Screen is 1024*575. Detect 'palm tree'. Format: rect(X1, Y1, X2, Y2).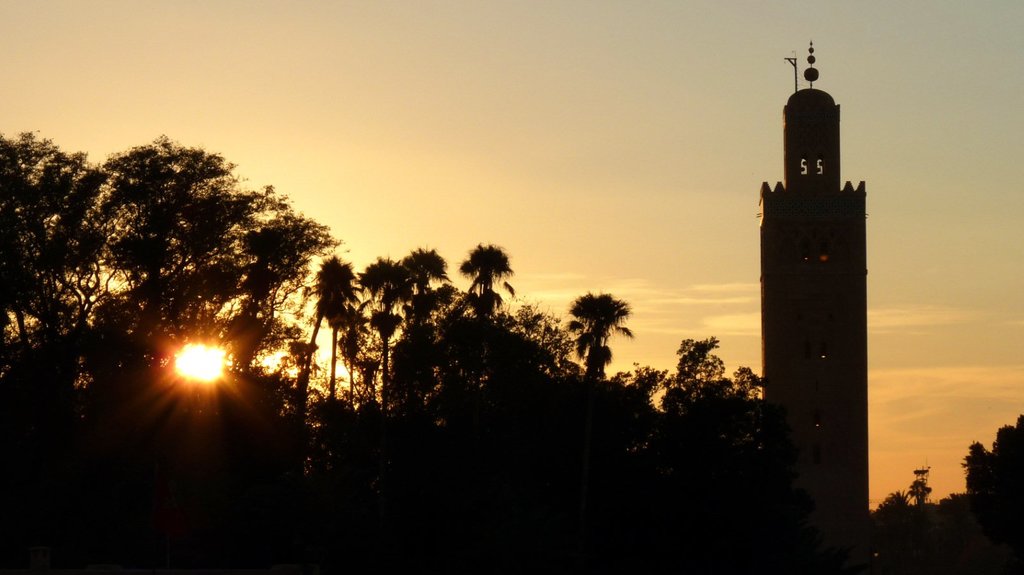
rect(323, 301, 360, 399).
